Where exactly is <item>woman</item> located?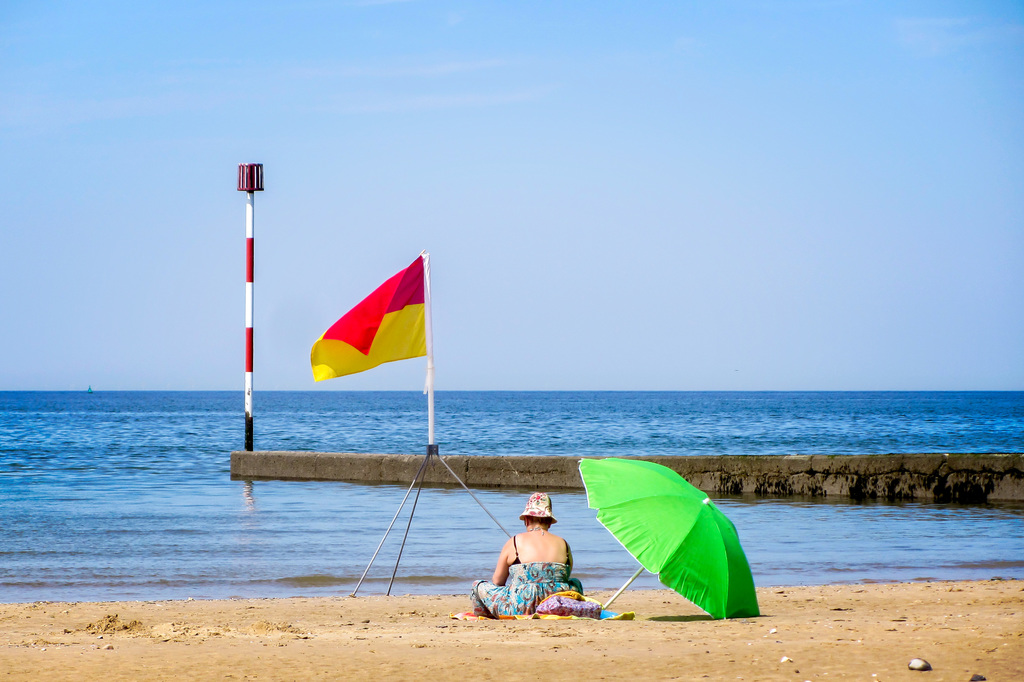
Its bounding box is (left=484, top=493, right=584, bottom=621).
